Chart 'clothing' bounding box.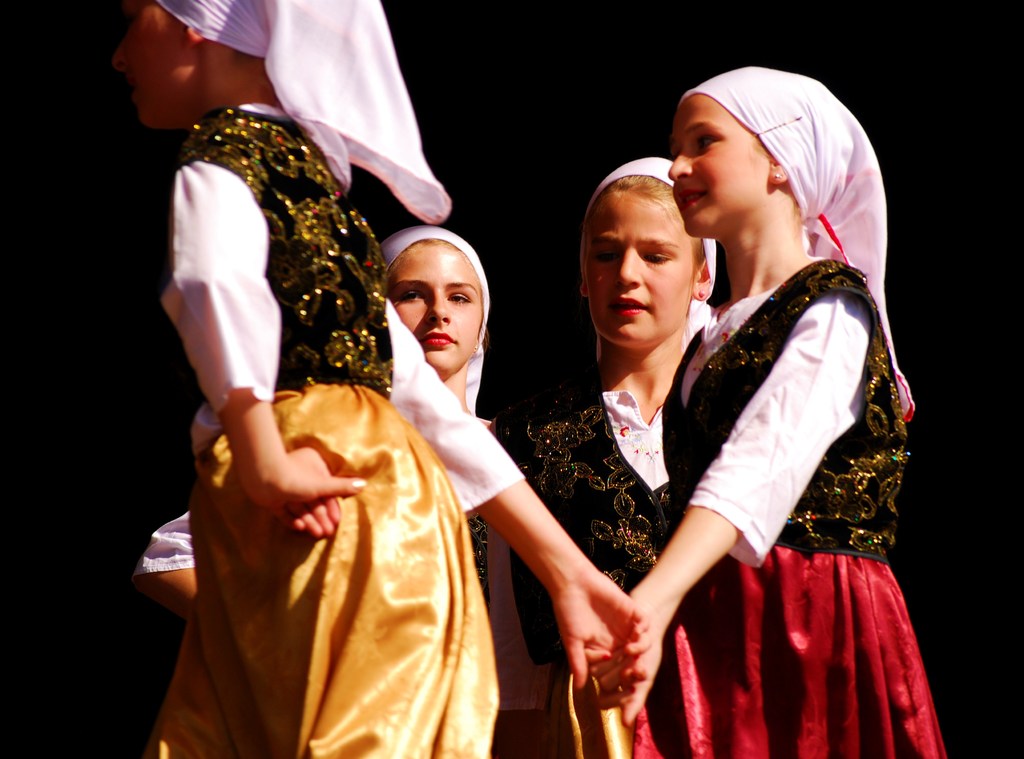
Charted: box=[628, 257, 950, 758].
